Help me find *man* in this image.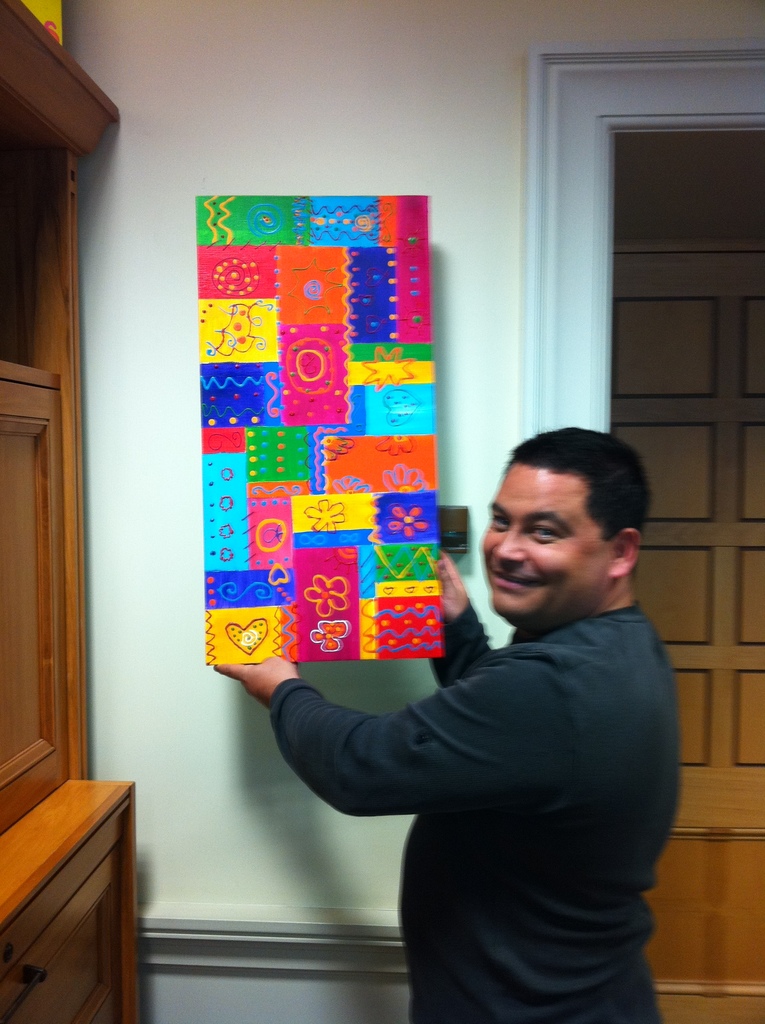
Found it: 245 394 709 991.
